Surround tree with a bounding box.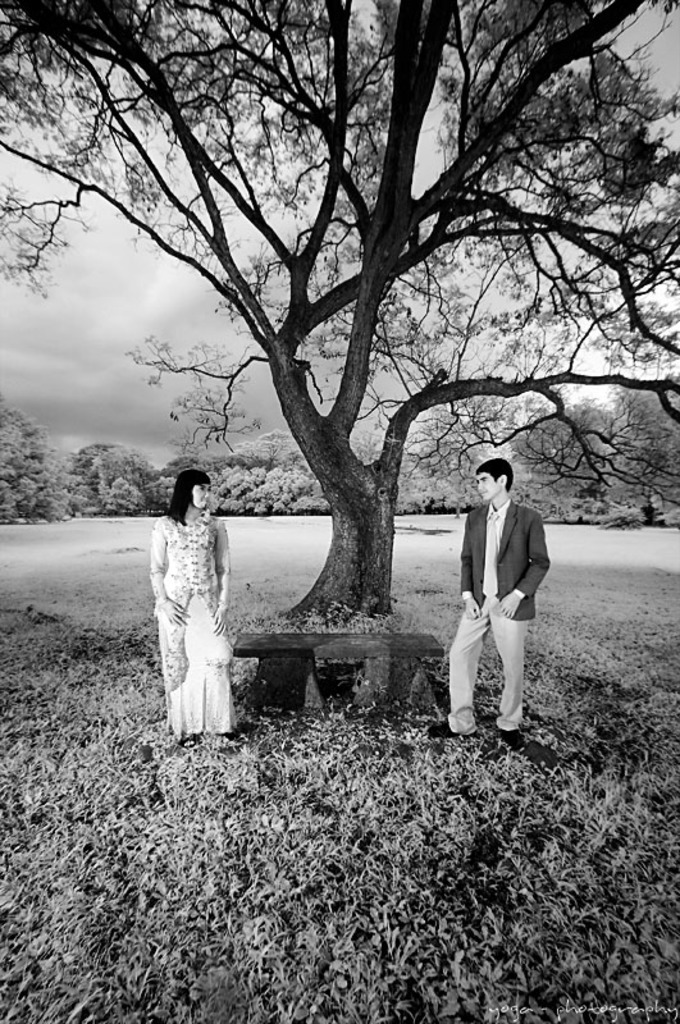
519, 384, 608, 515.
